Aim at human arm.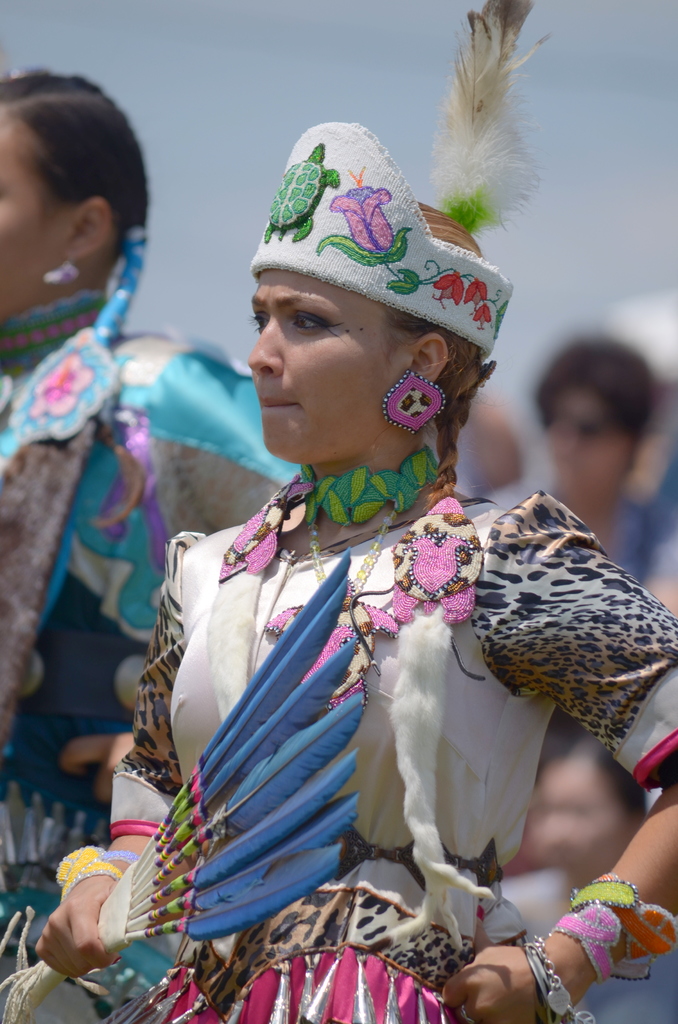
Aimed at Rect(30, 534, 174, 973).
